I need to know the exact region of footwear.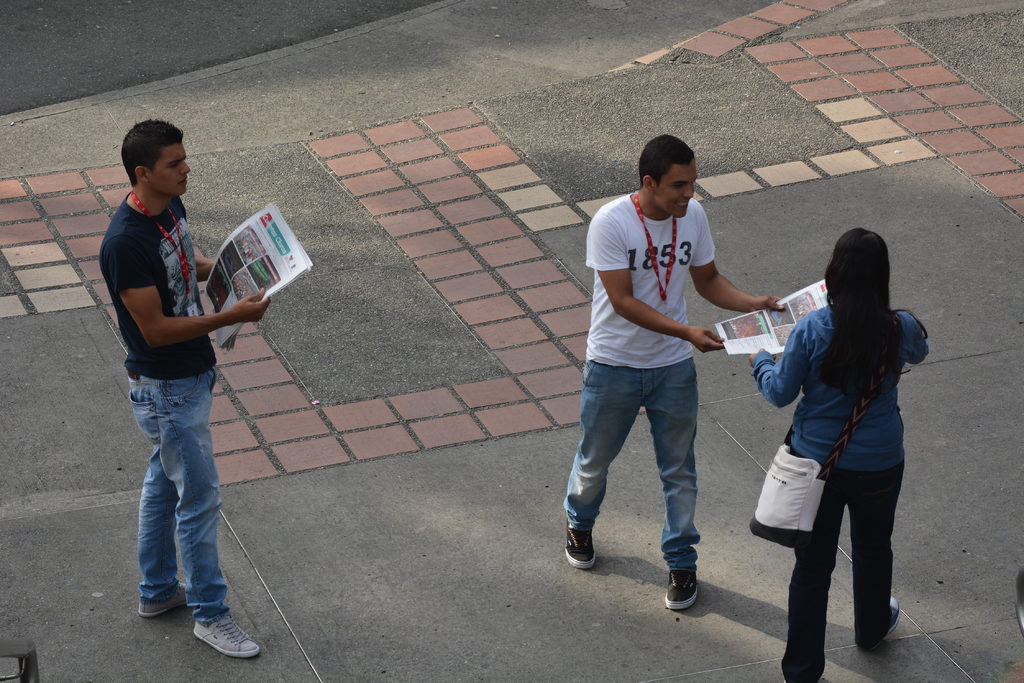
Region: select_region(662, 568, 710, 613).
